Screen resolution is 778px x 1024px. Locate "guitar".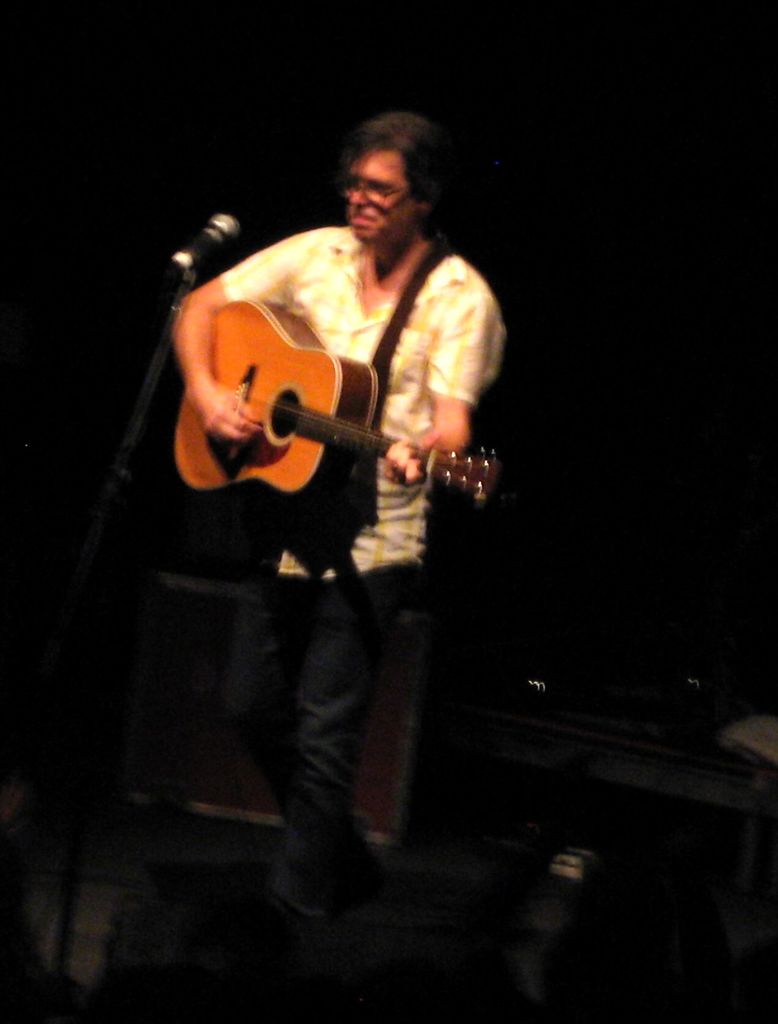
bbox=(165, 279, 495, 520).
